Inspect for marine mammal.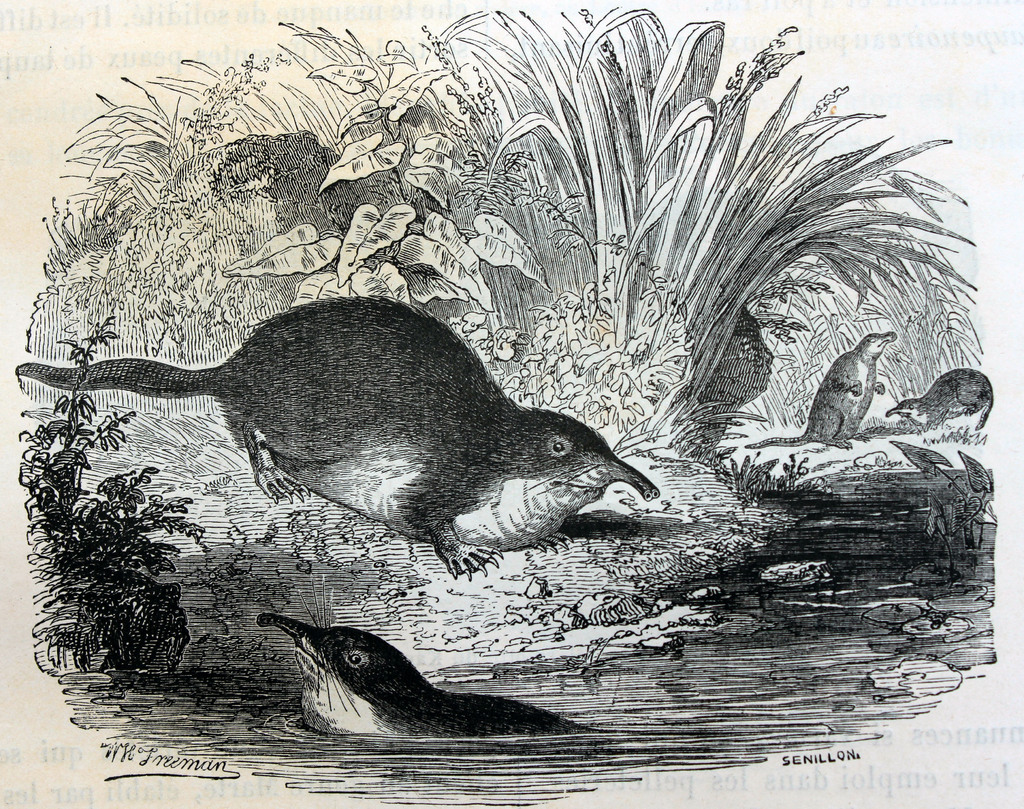
Inspection: locate(255, 616, 584, 765).
